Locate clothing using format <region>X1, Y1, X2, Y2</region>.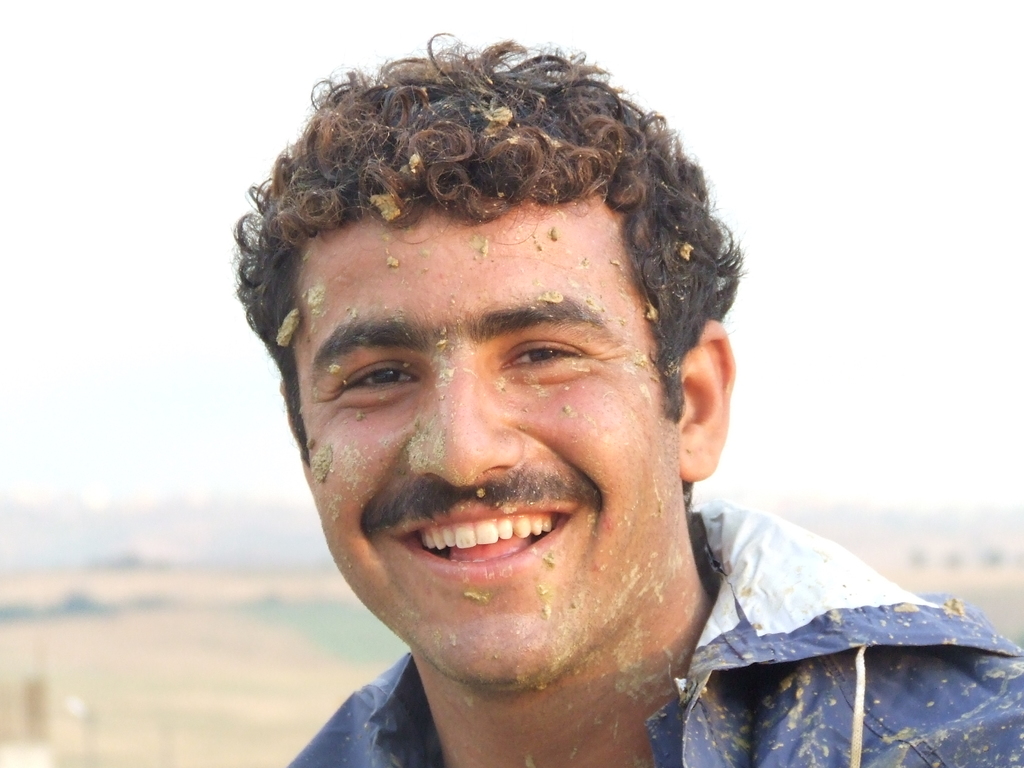
<region>253, 475, 1002, 746</region>.
